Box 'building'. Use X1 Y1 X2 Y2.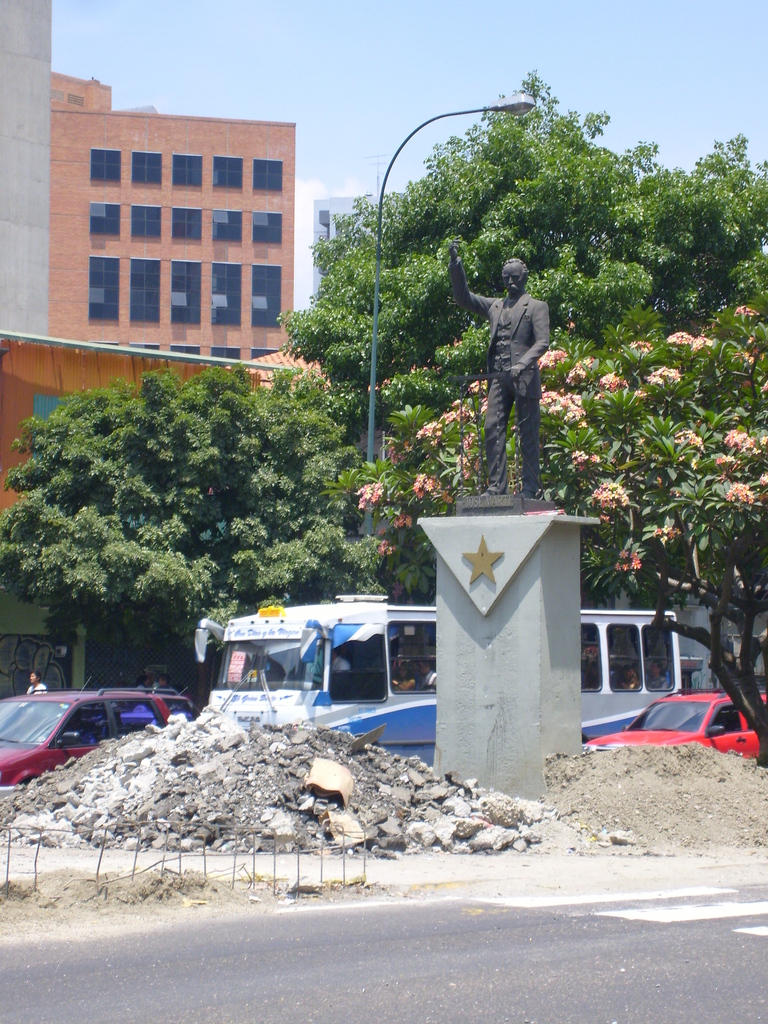
52 74 296 363.
